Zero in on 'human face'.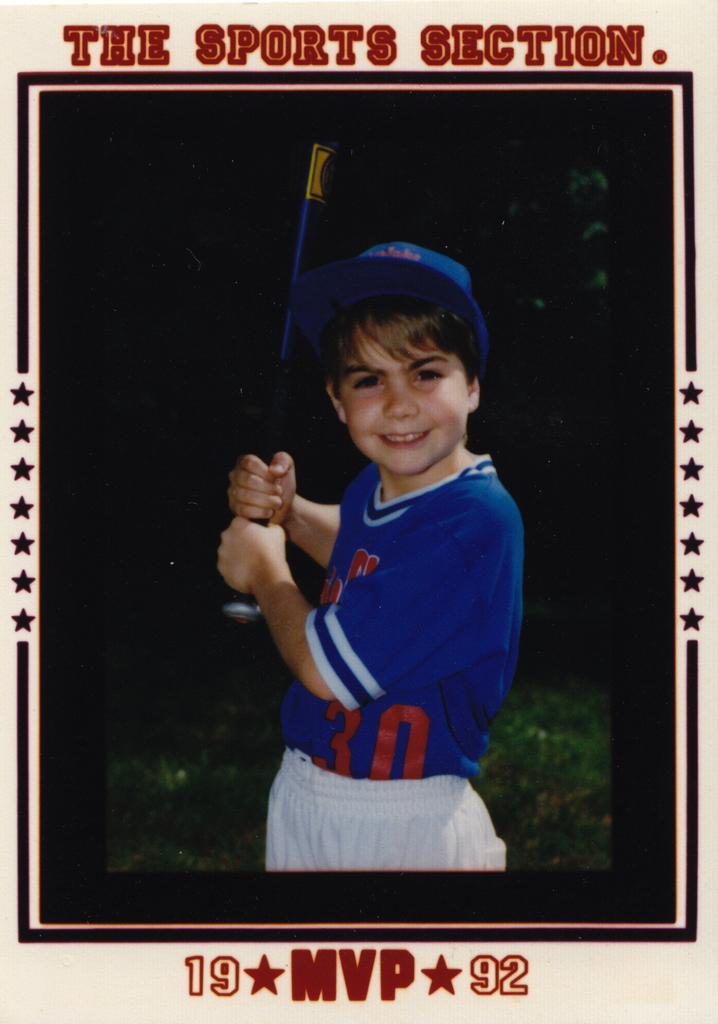
Zeroed in: bbox(339, 321, 473, 479).
